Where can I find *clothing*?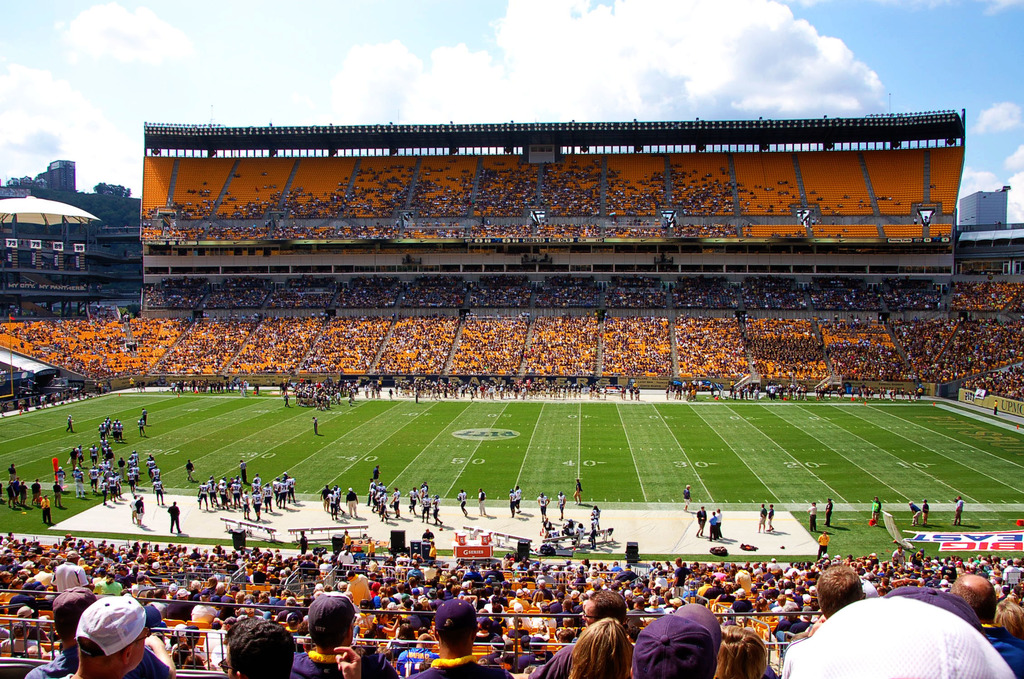
You can find it at Rect(589, 517, 598, 541).
